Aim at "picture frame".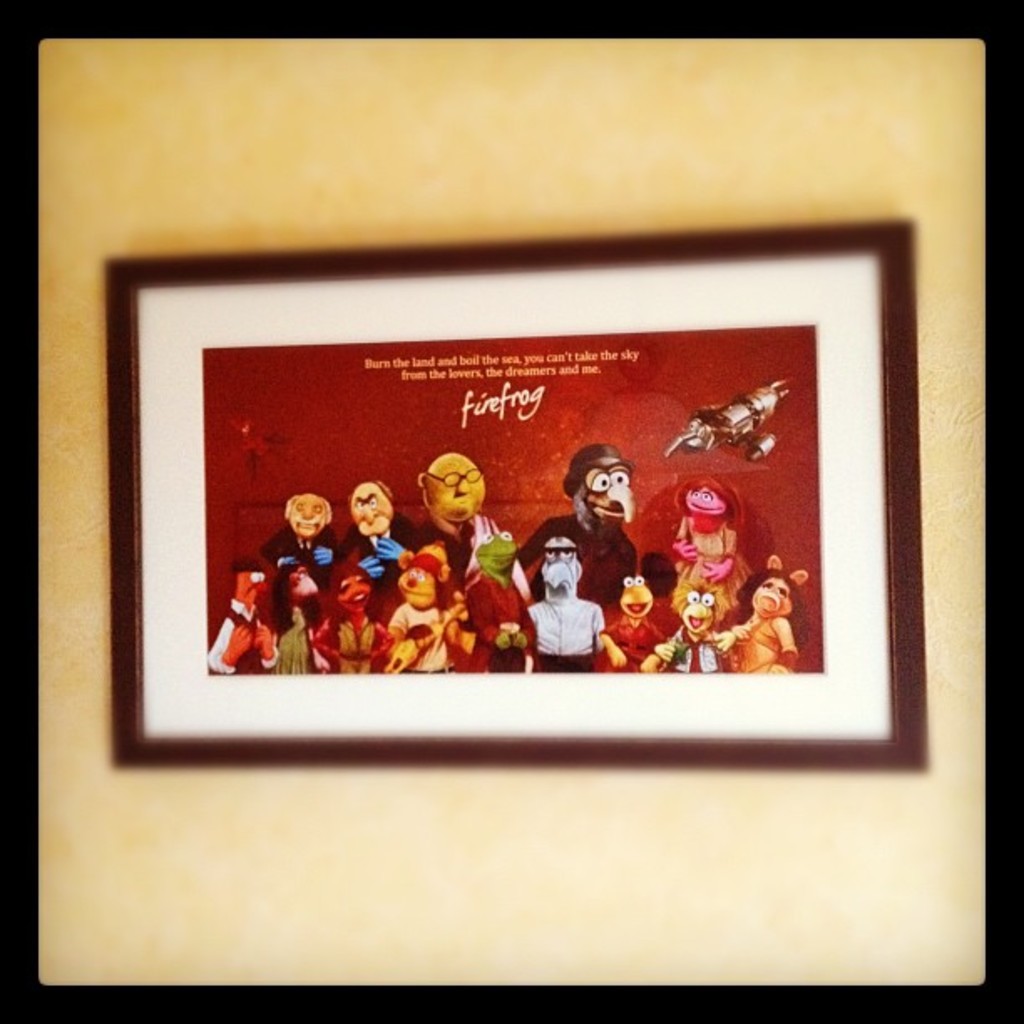
Aimed at 99/212/929/773.
